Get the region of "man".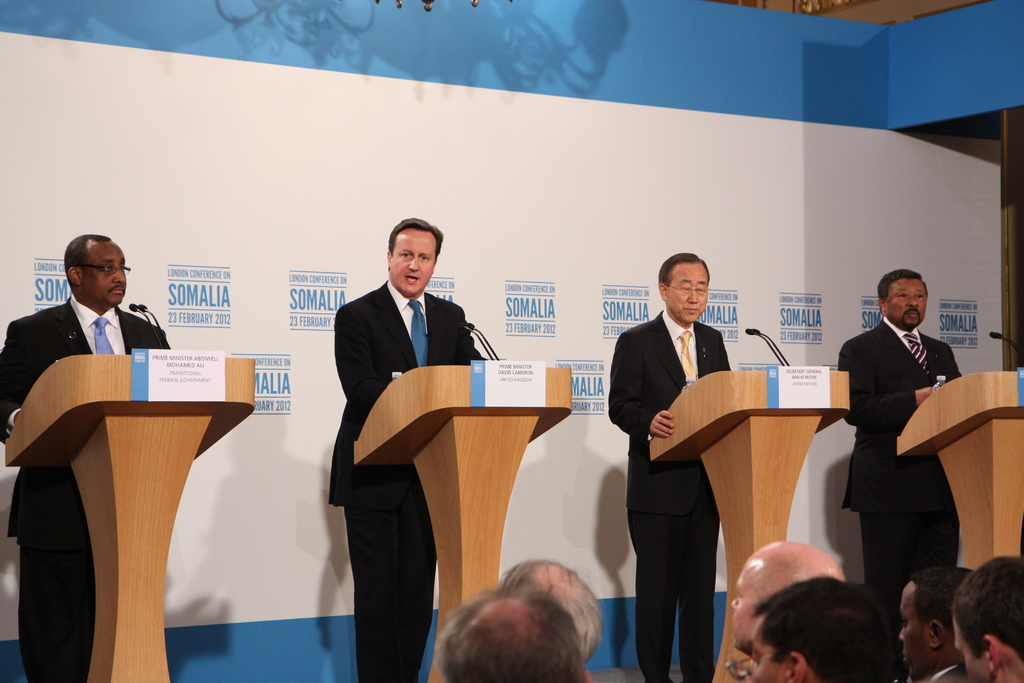
[609,248,738,682].
